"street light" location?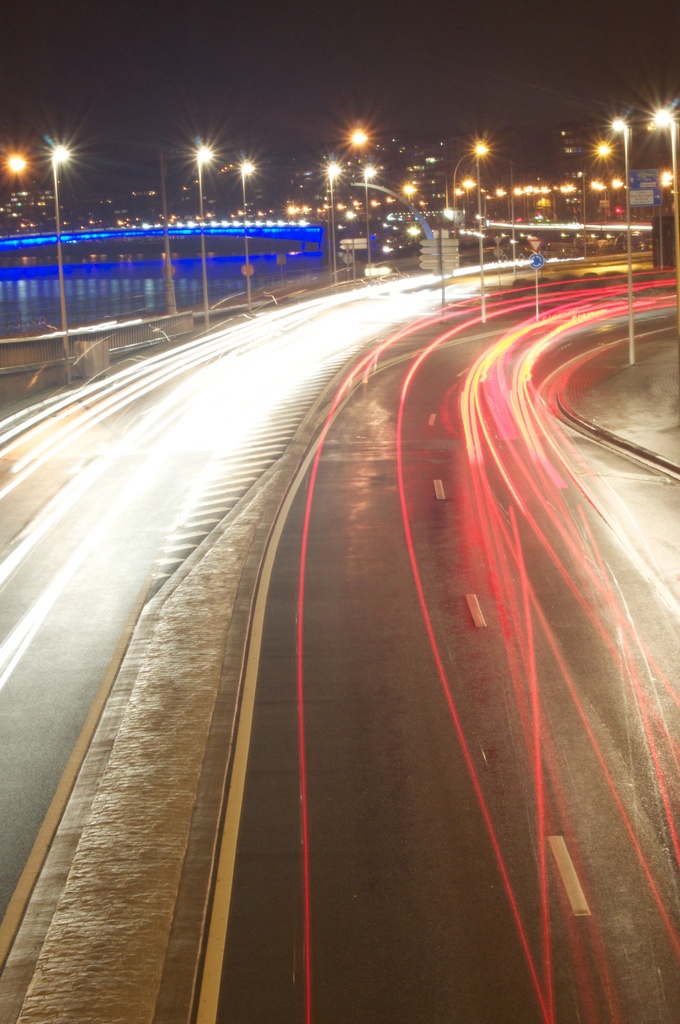
(457, 174, 476, 213)
